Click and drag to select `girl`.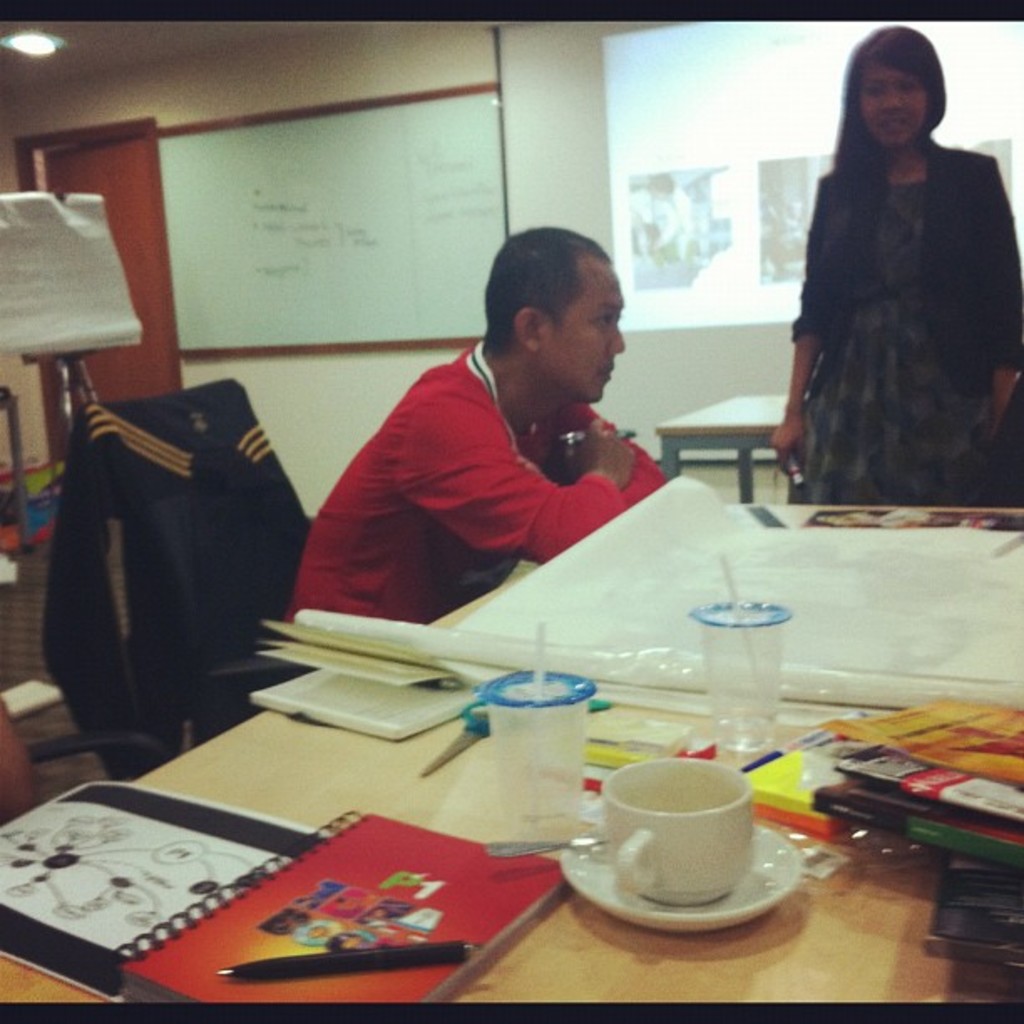
Selection: [left=815, top=510, right=939, bottom=529].
